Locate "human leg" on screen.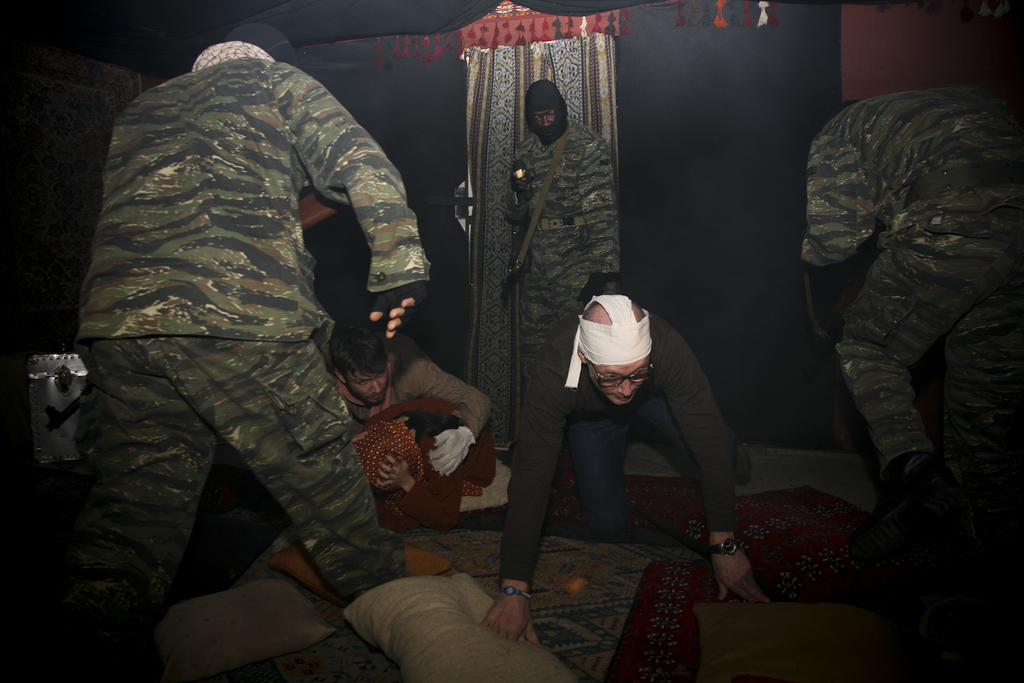
On screen at [left=840, top=245, right=1017, bottom=583].
